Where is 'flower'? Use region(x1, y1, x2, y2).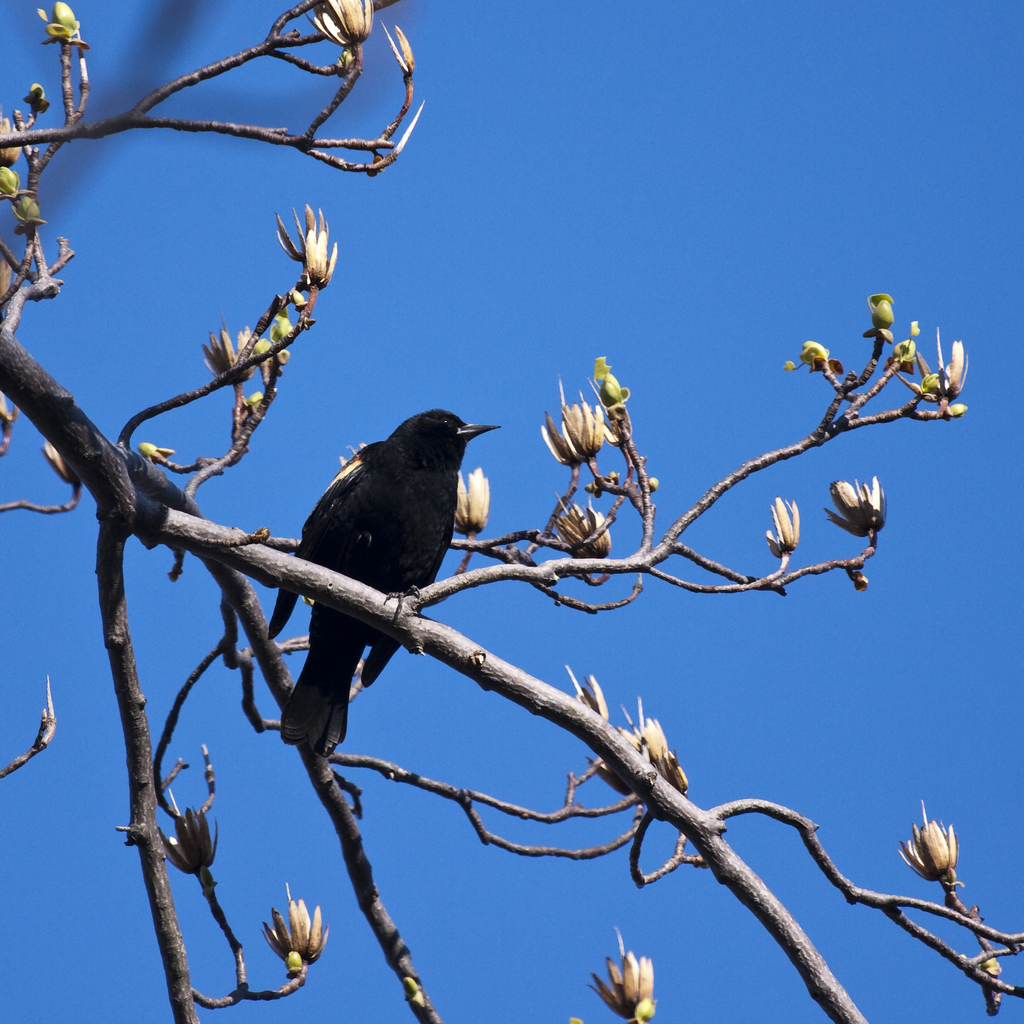
region(310, 225, 338, 286).
